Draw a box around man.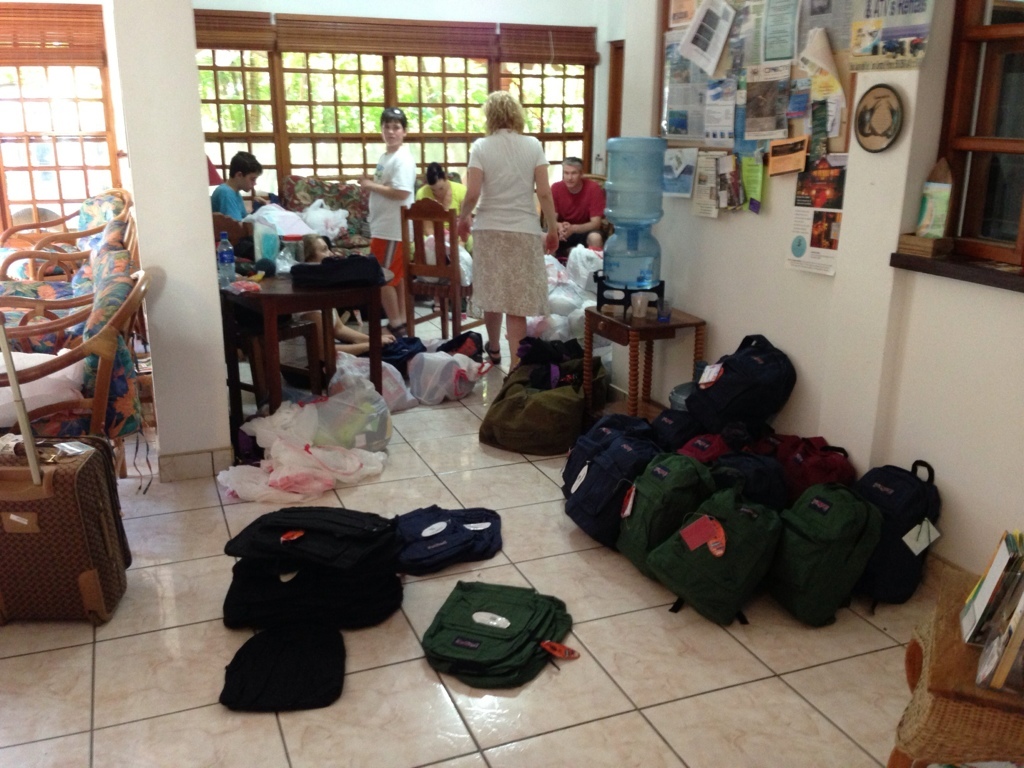
(358, 107, 423, 249).
